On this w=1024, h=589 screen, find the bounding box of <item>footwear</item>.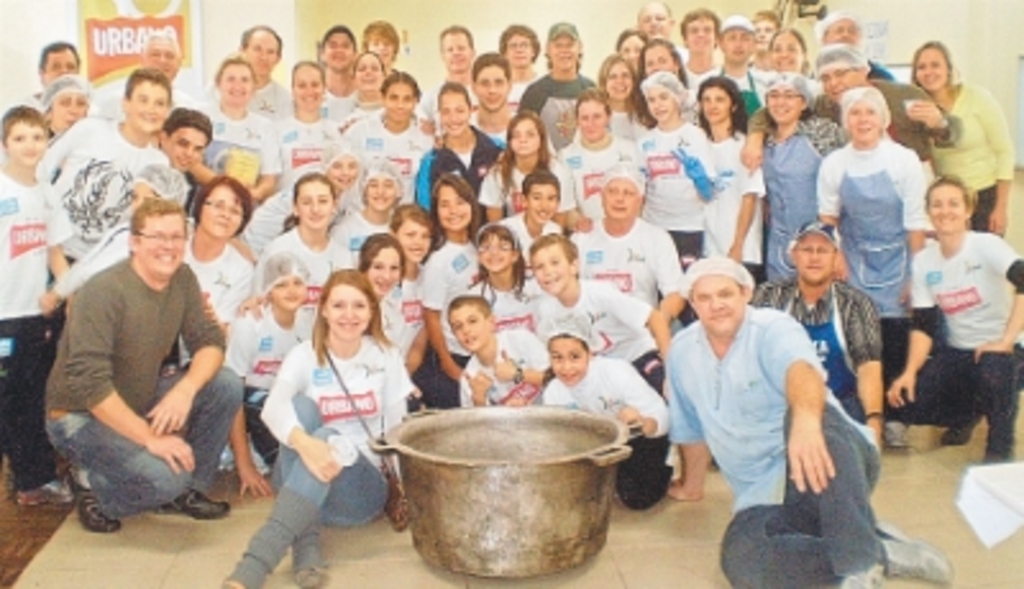
Bounding box: (156, 481, 225, 522).
